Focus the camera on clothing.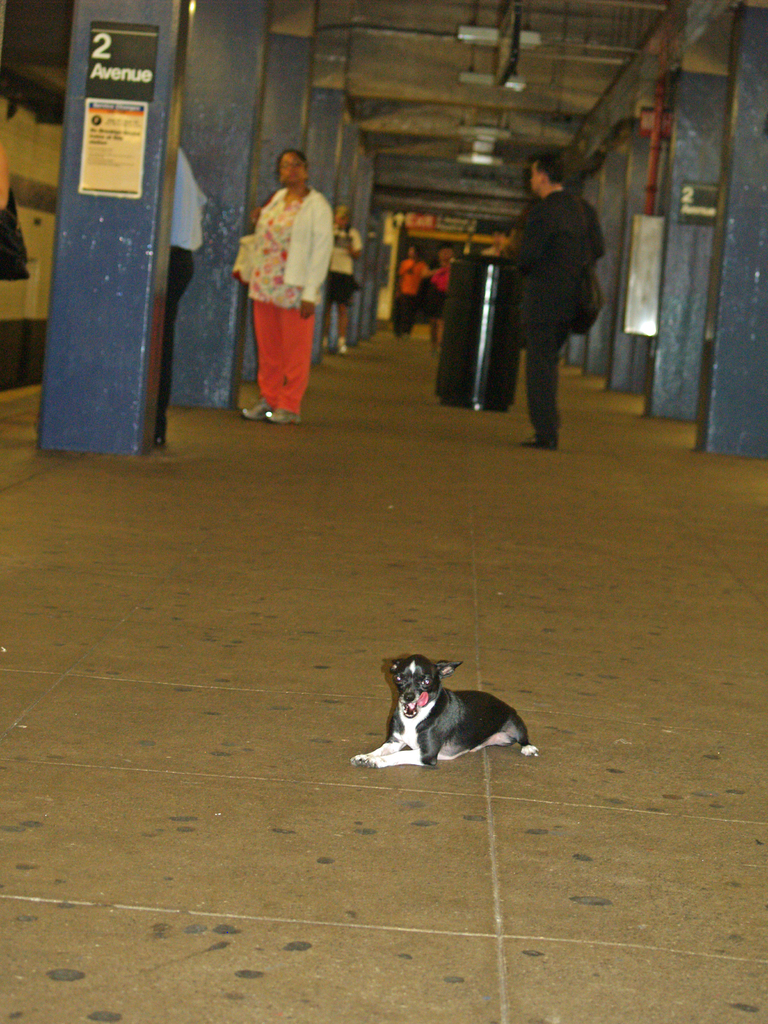
Focus region: region(430, 241, 453, 333).
